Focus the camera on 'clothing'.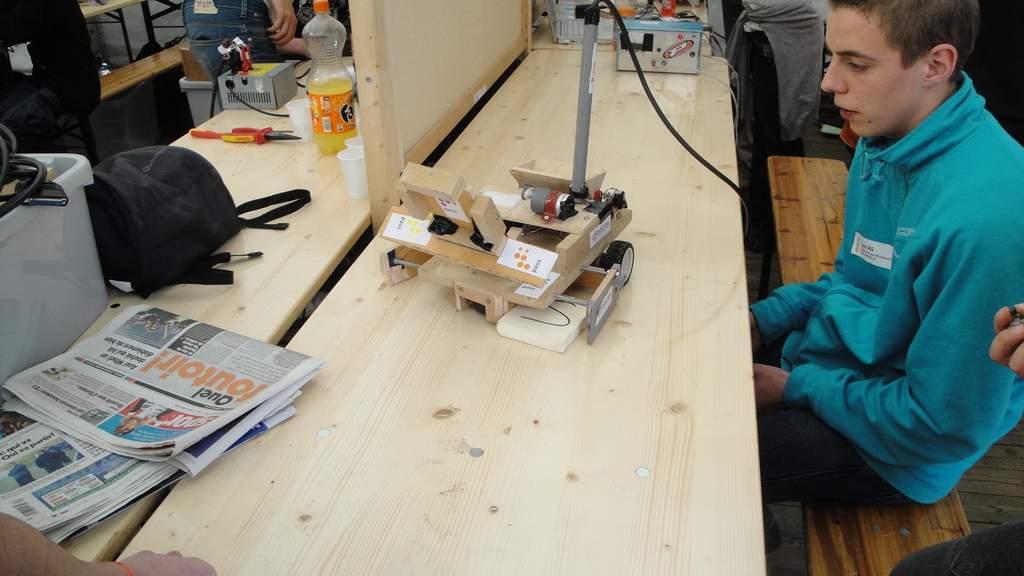
Focus region: bbox=(177, 0, 281, 97).
